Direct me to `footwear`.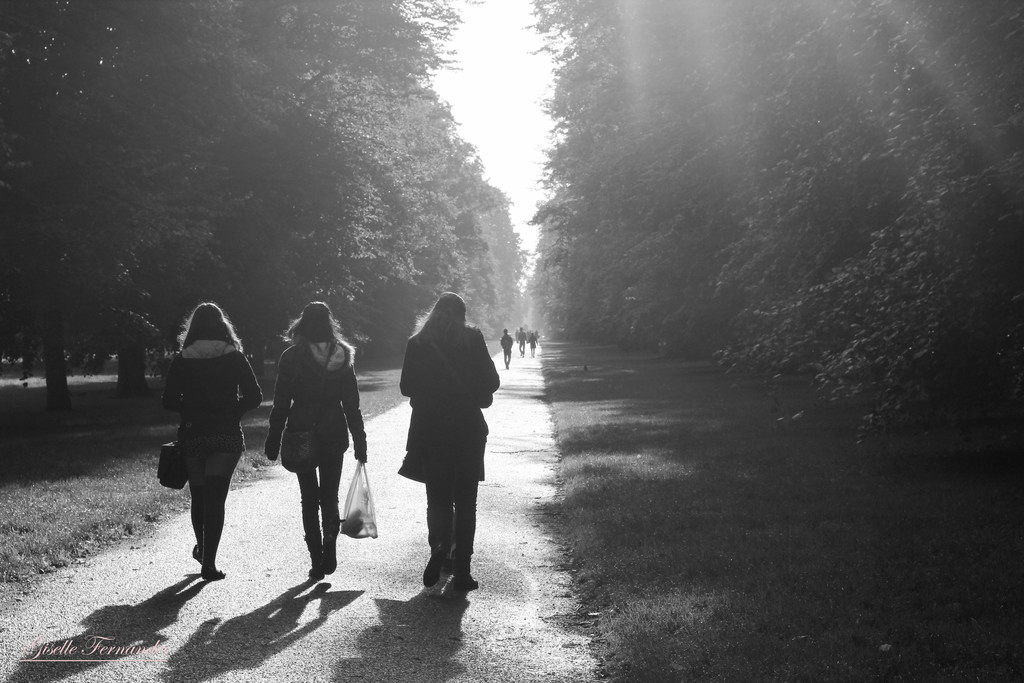
Direction: x1=452, y1=574, x2=479, y2=591.
